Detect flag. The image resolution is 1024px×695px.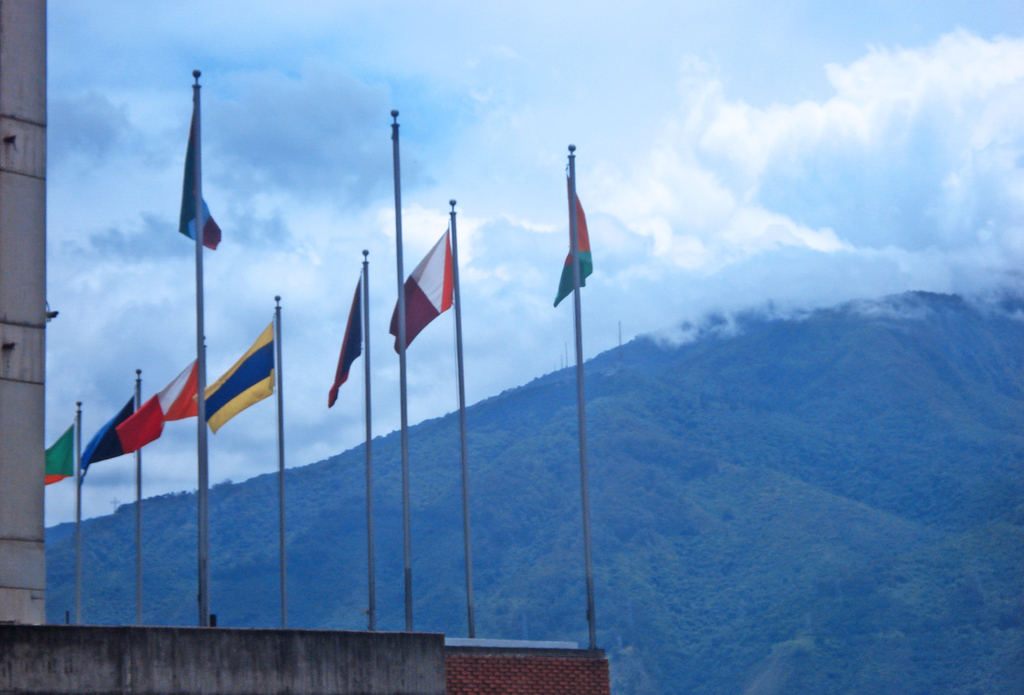
Rect(328, 274, 369, 413).
